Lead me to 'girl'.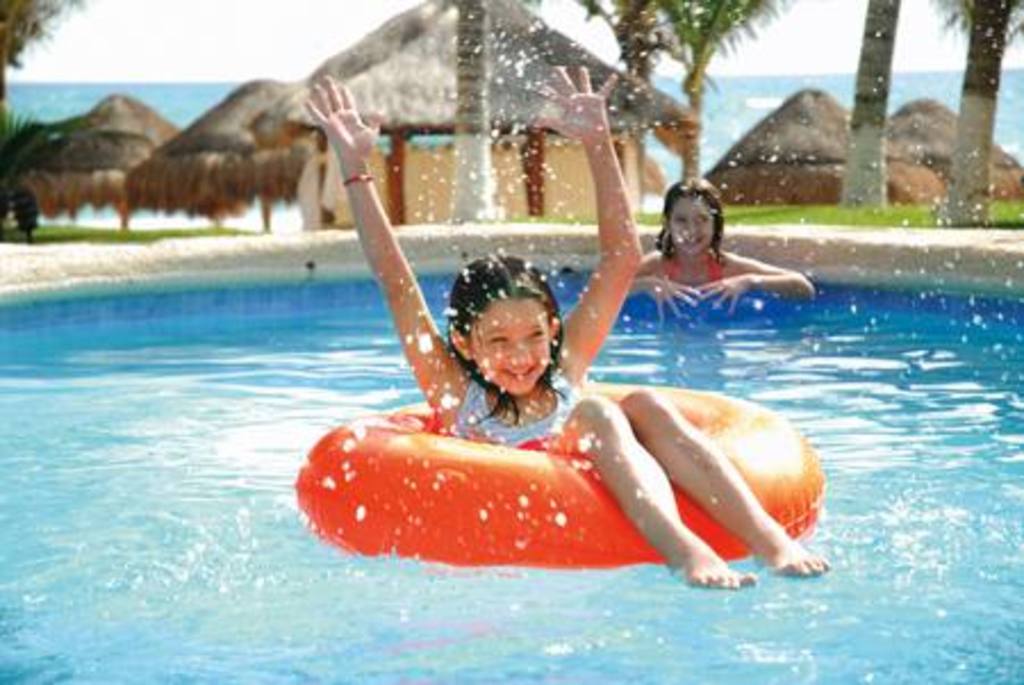
Lead to BBox(300, 71, 833, 589).
